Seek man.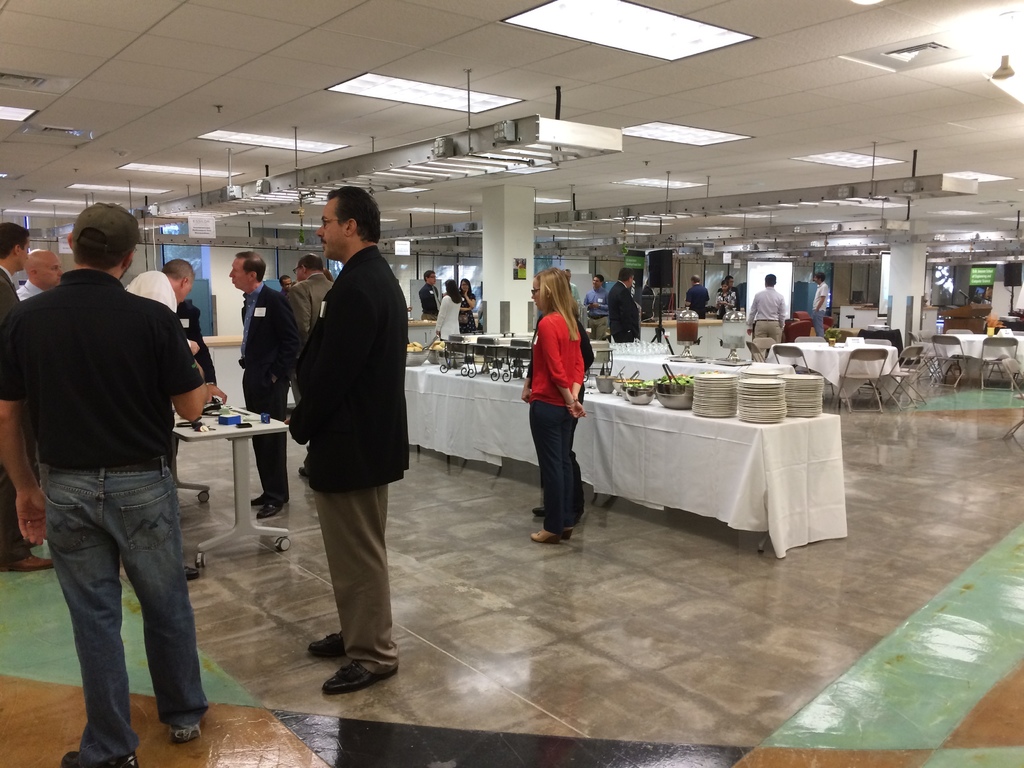
584/276/610/338.
